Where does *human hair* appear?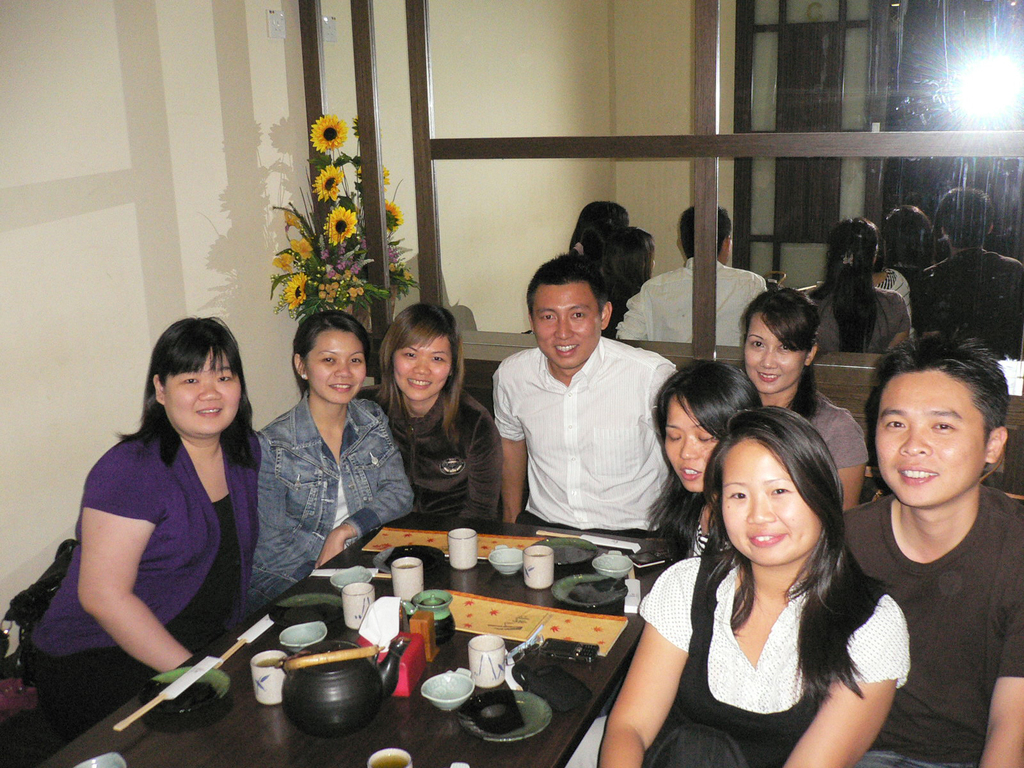
Appears at {"x1": 124, "y1": 325, "x2": 246, "y2": 484}.
